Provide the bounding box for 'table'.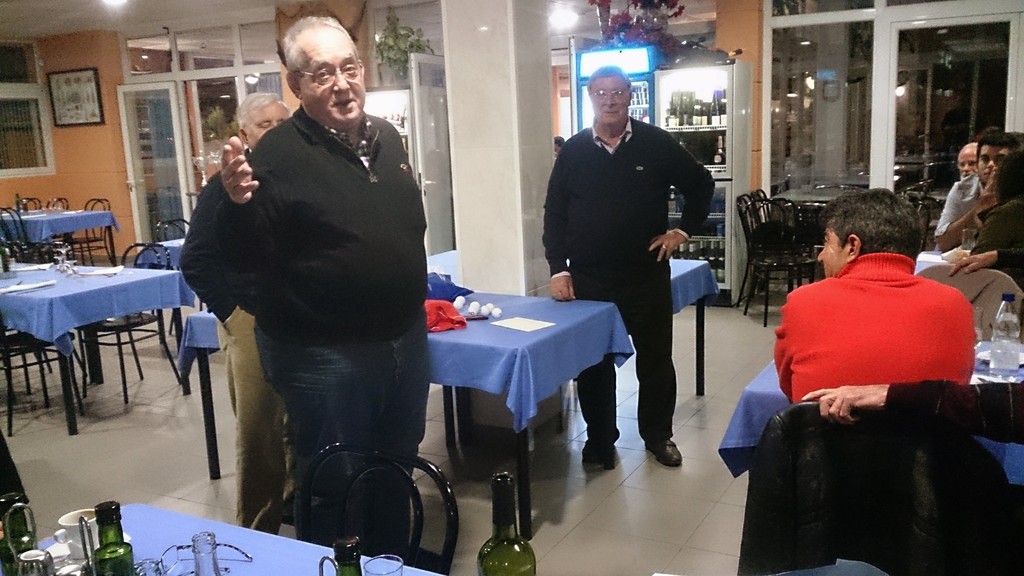
rect(0, 259, 195, 434).
